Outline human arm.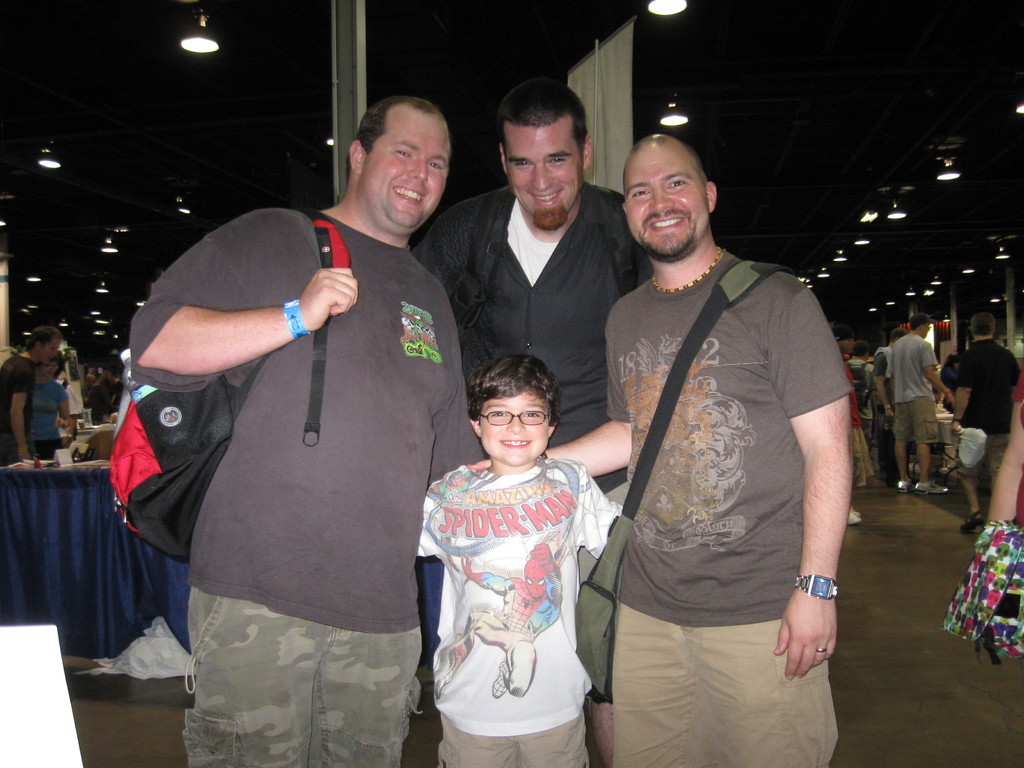
Outline: bbox=(52, 389, 73, 430).
